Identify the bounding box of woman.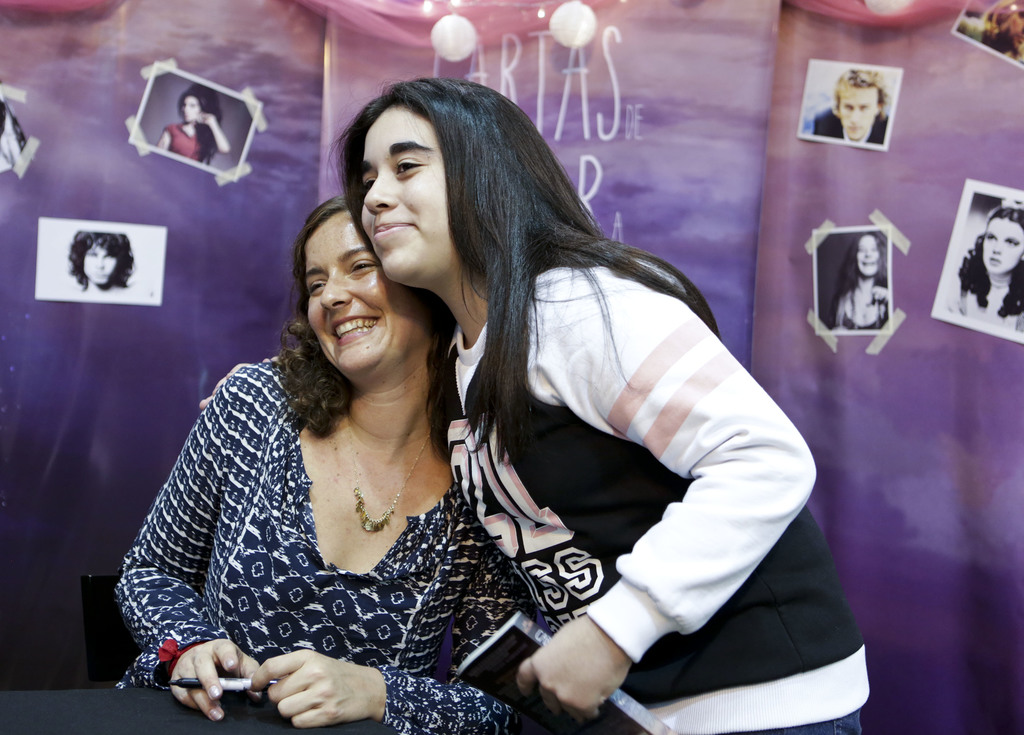
left=132, top=125, right=540, bottom=734.
